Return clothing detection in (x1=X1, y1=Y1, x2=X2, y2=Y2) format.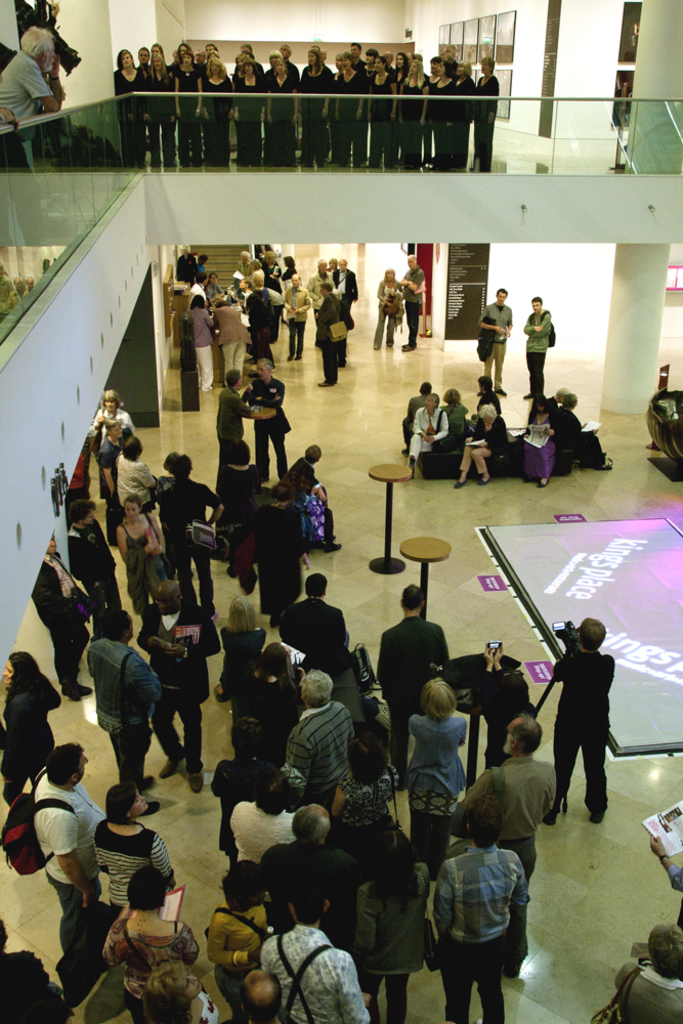
(x1=37, y1=553, x2=85, y2=682).
